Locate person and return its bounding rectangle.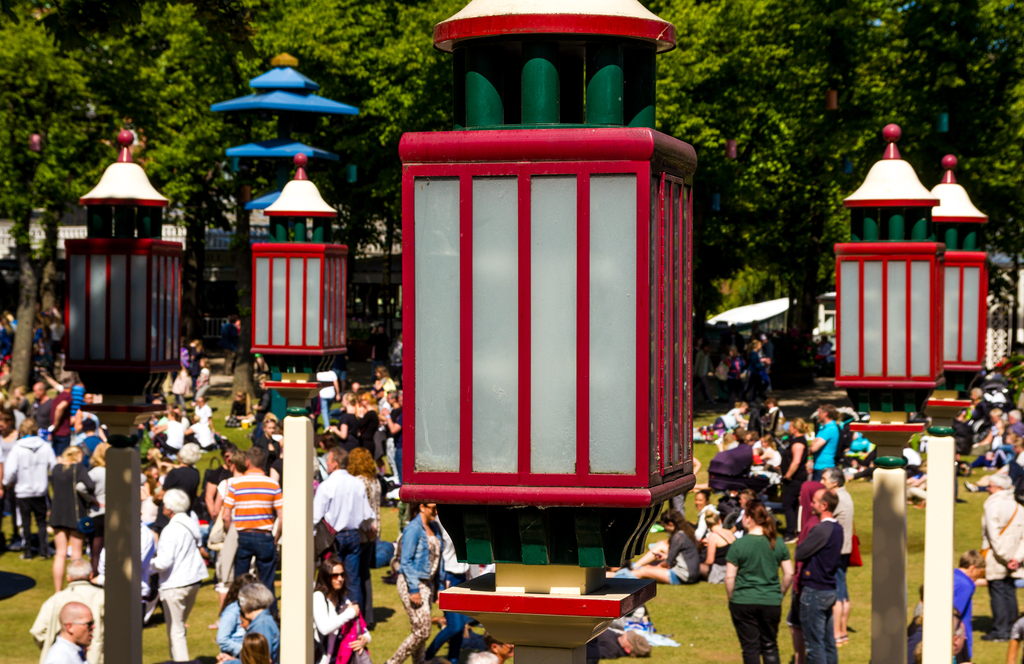
left=142, top=482, right=200, bottom=663.
